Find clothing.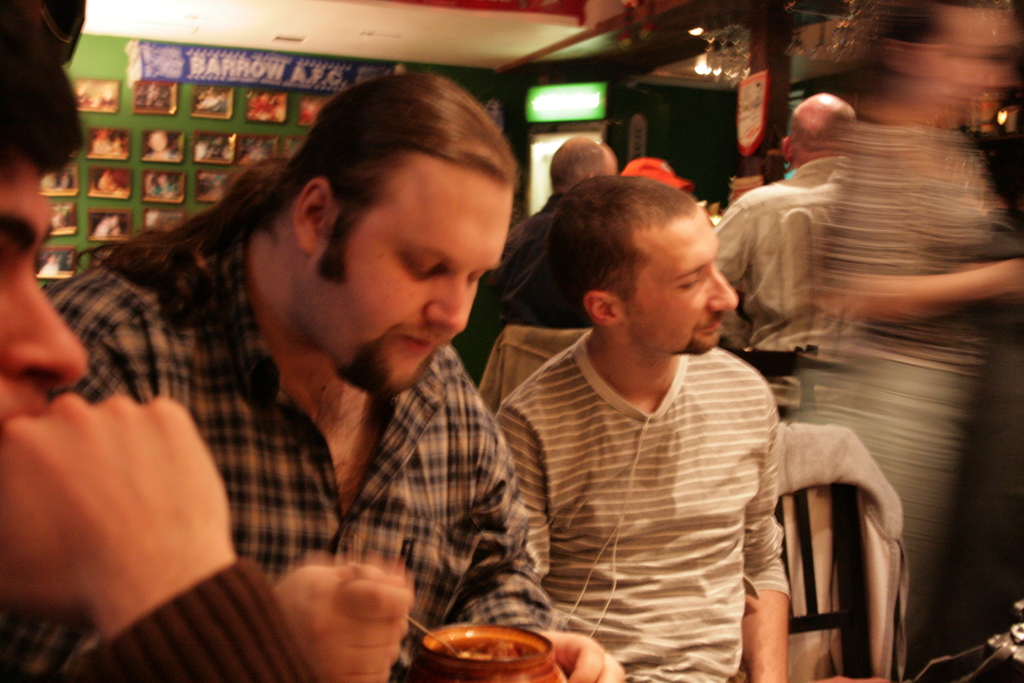
crop(49, 234, 554, 680).
